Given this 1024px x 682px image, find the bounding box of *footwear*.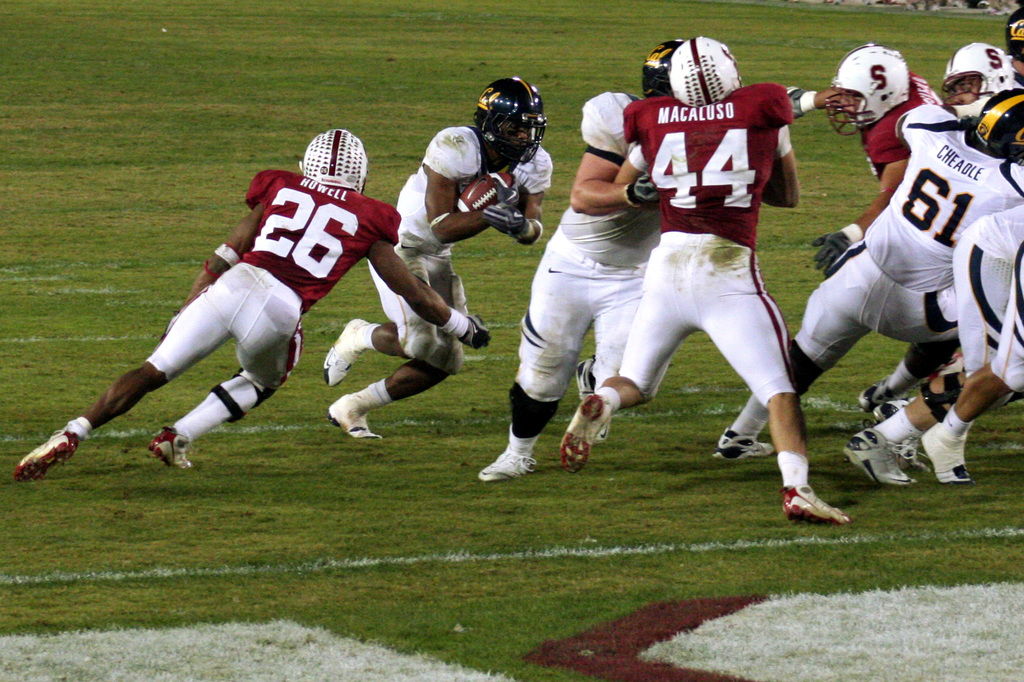
923/424/973/485.
